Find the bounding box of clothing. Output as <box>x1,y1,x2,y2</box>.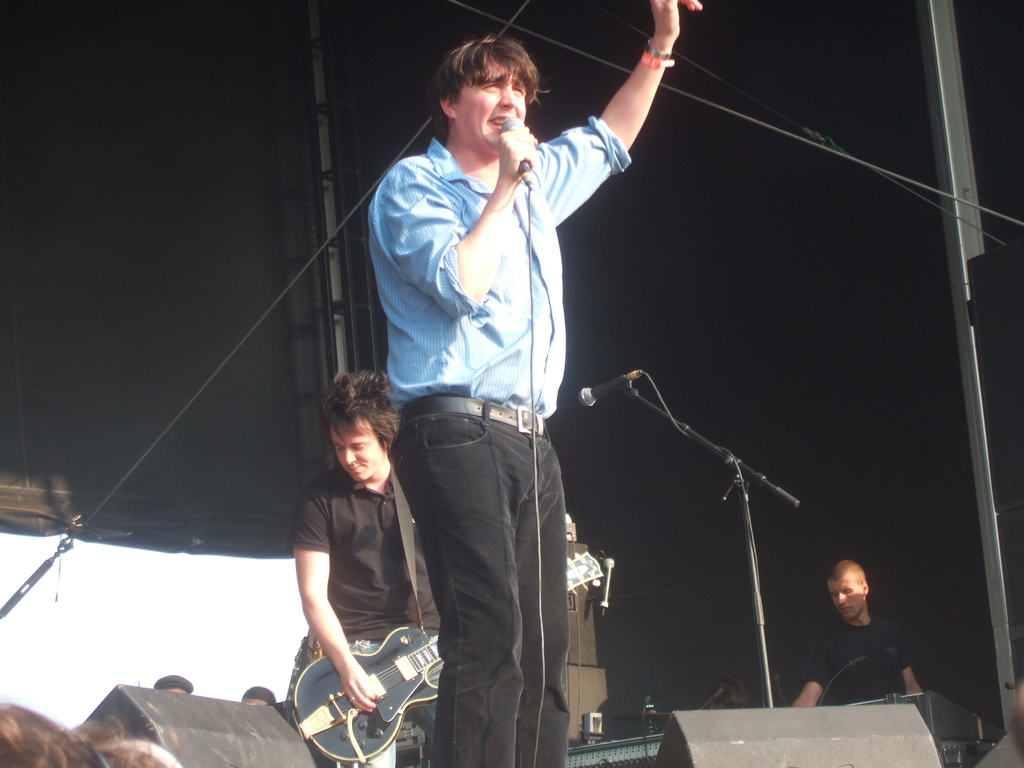
<box>371,113,633,412</box>.
